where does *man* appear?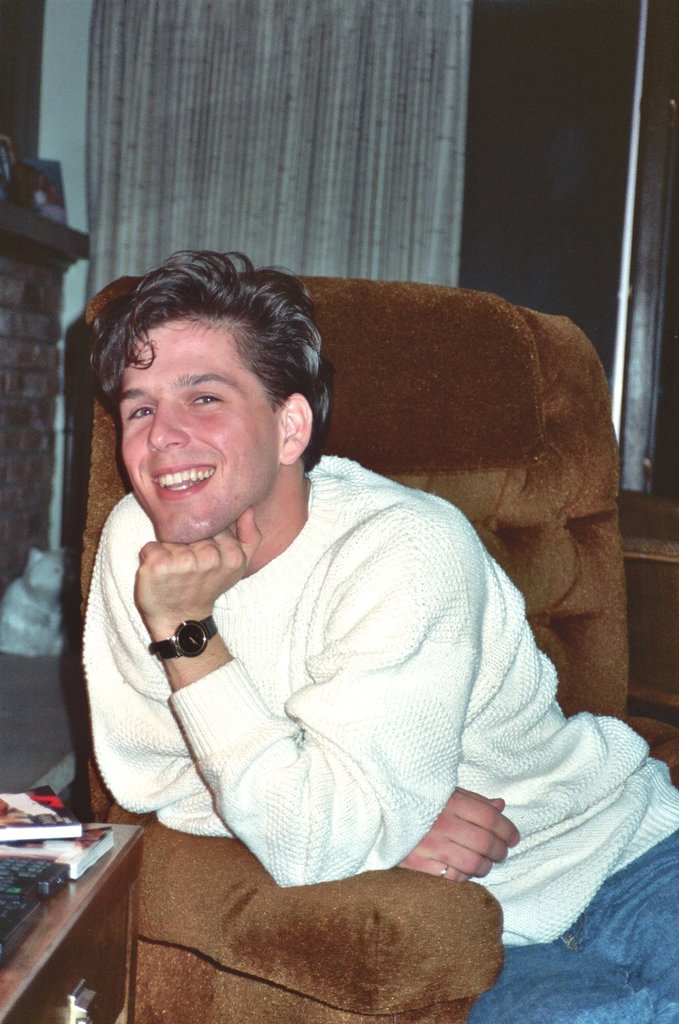
Appears at select_region(79, 249, 678, 1023).
